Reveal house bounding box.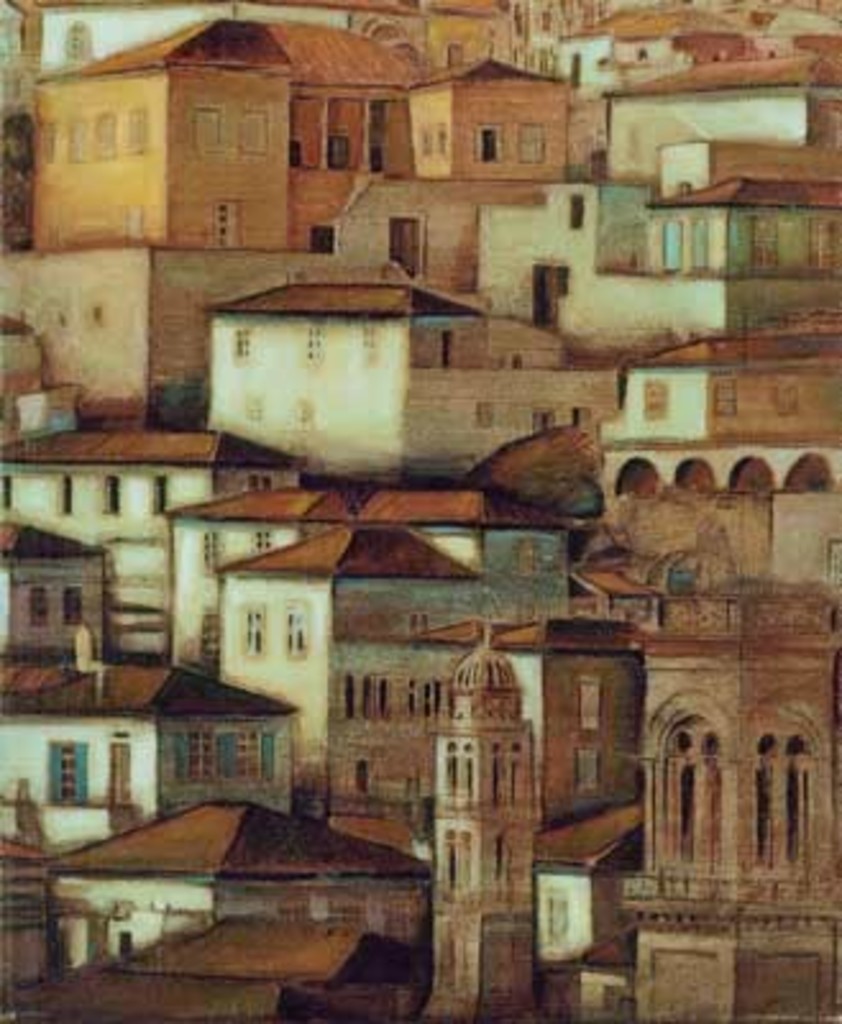
Revealed: {"x1": 404, "y1": 632, "x2": 537, "y2": 1011}.
